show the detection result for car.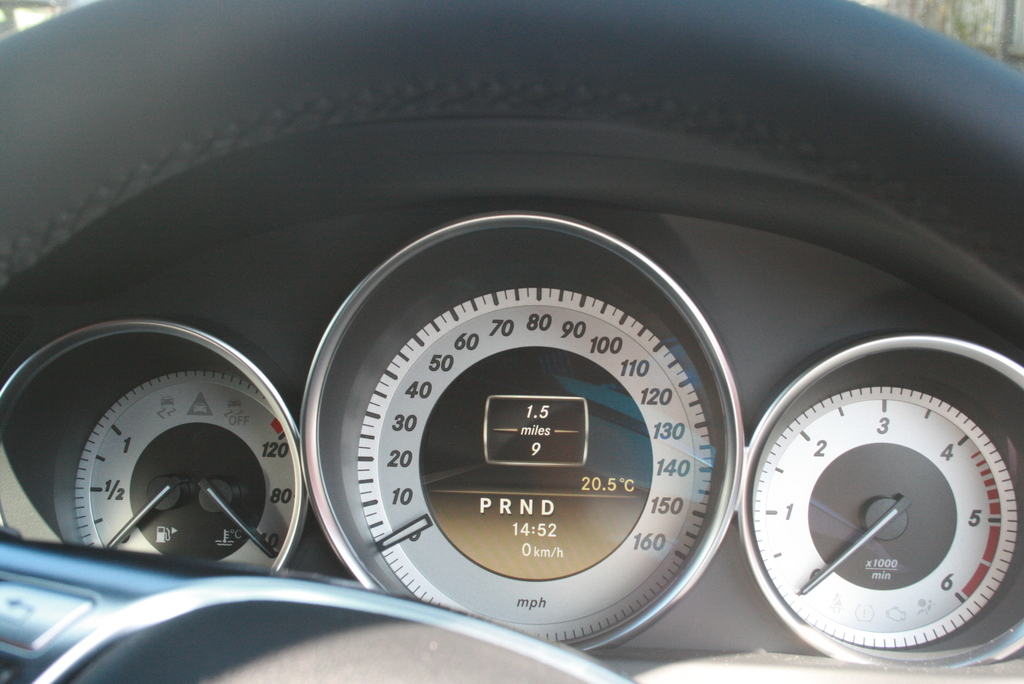
0 0 1023 683.
